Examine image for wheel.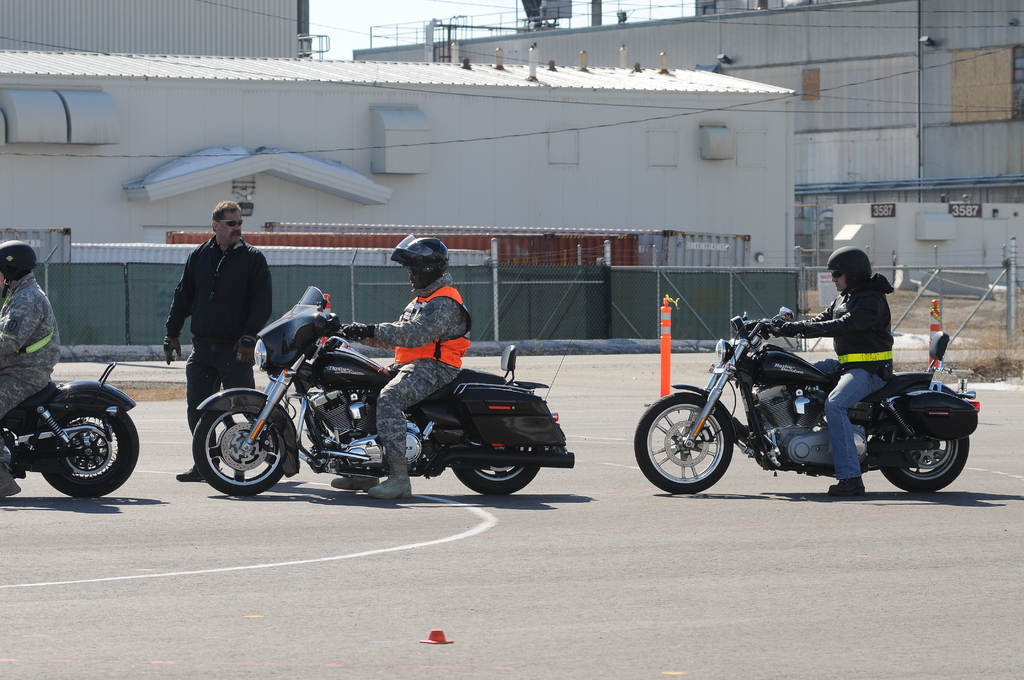
Examination result: {"left": 193, "top": 403, "right": 294, "bottom": 496}.
